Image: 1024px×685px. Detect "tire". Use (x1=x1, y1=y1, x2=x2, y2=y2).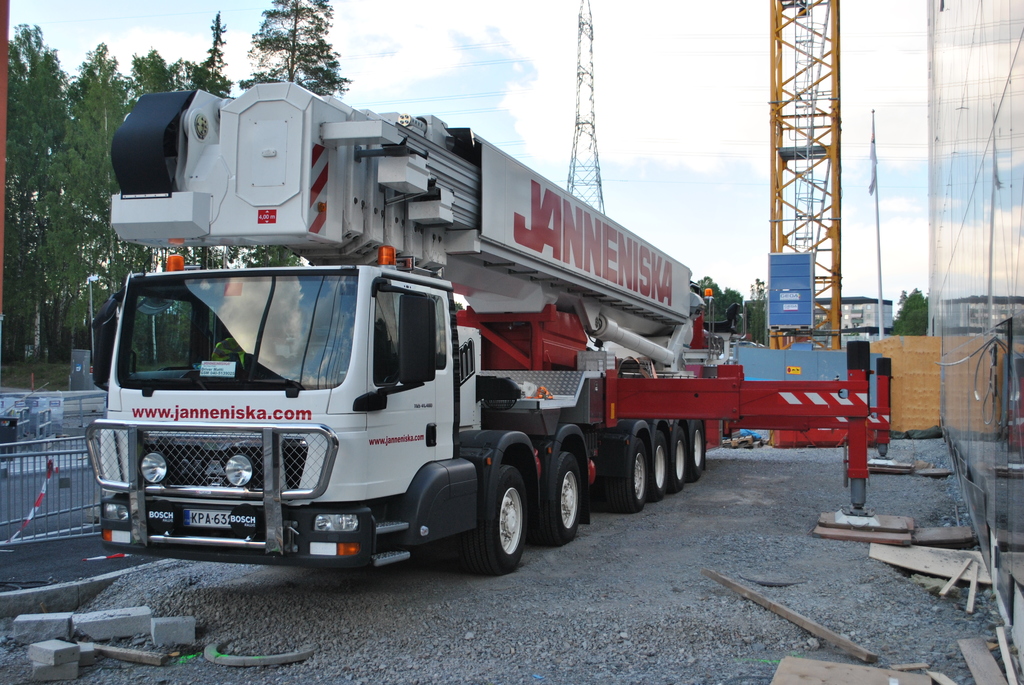
(x1=669, y1=426, x2=688, y2=492).
